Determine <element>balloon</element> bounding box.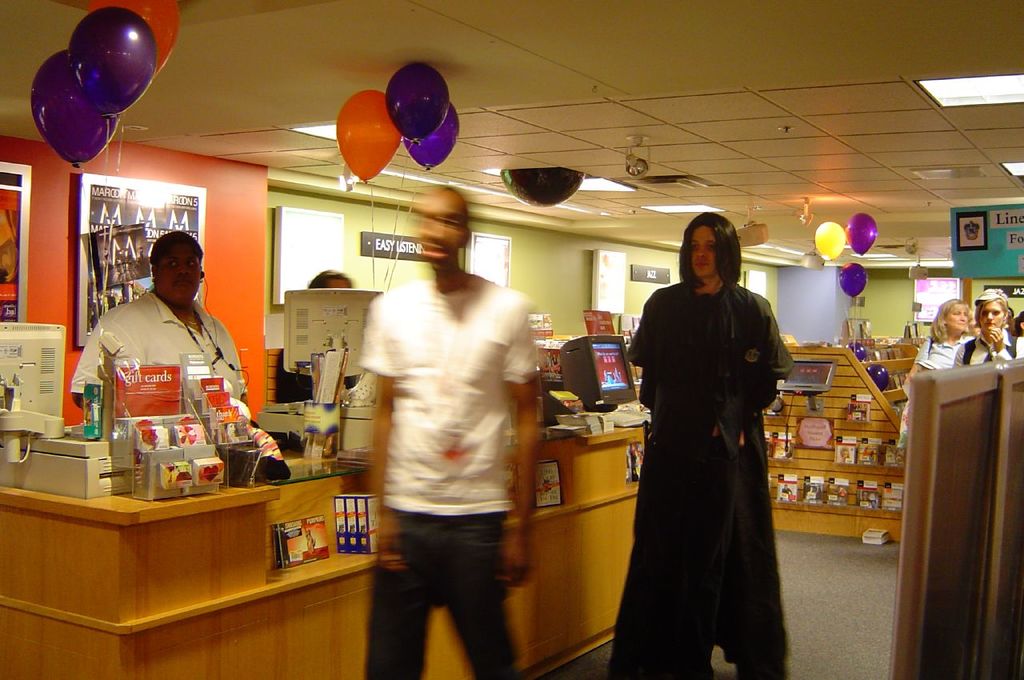
Determined: (x1=30, y1=50, x2=122, y2=166).
